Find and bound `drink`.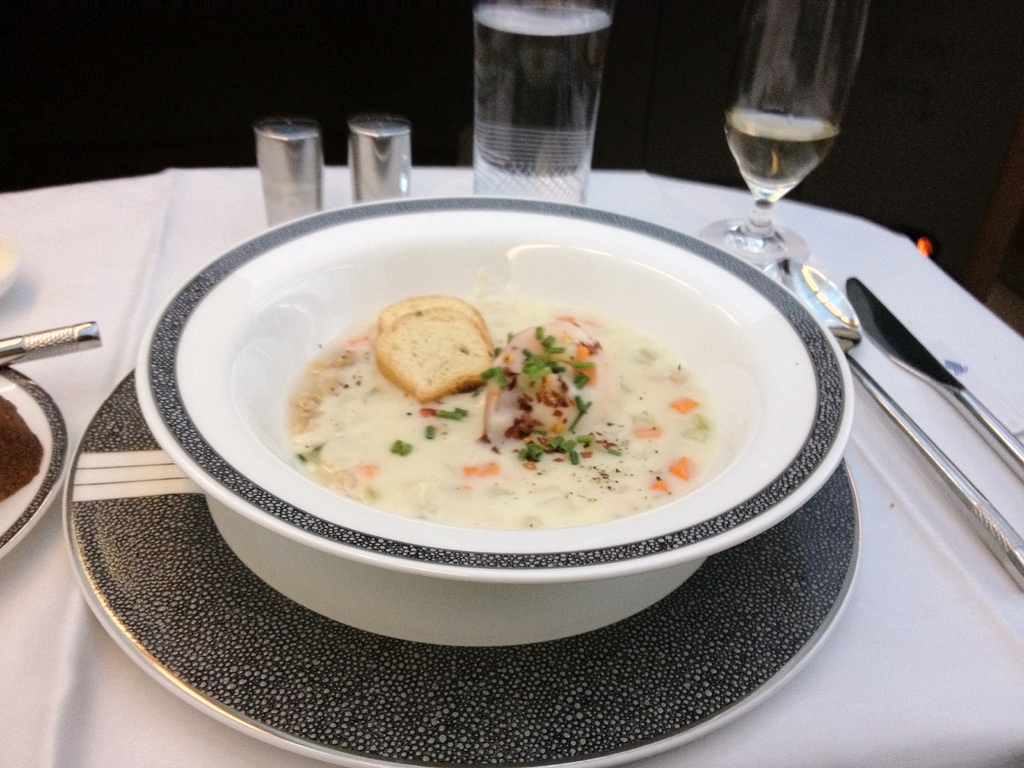
Bound: [467,1,629,203].
